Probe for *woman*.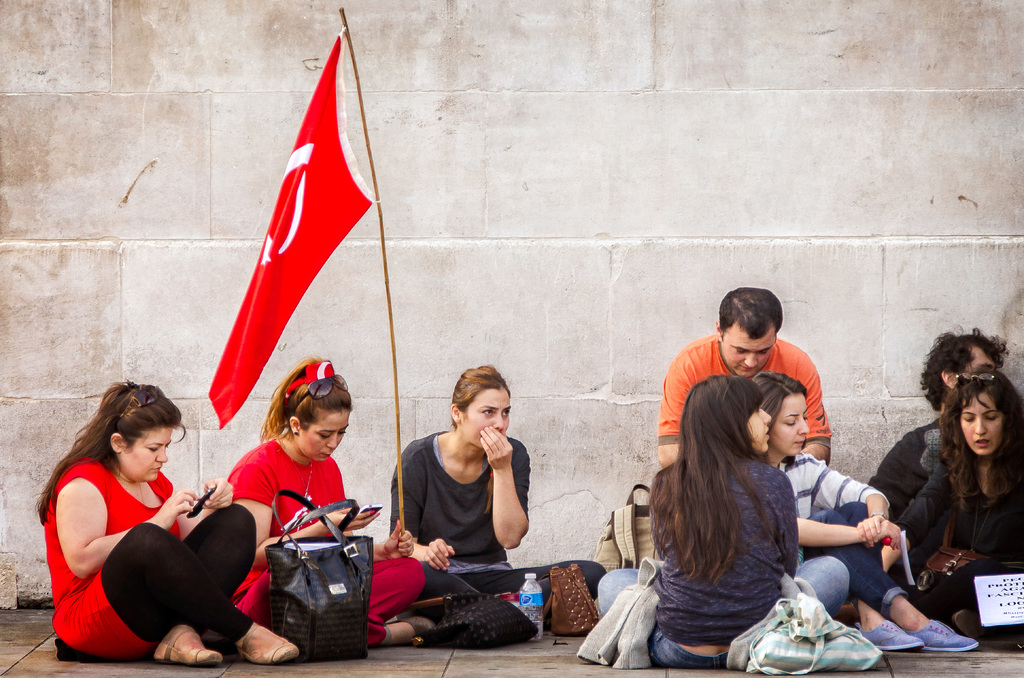
Probe result: l=390, t=362, r=604, b=627.
